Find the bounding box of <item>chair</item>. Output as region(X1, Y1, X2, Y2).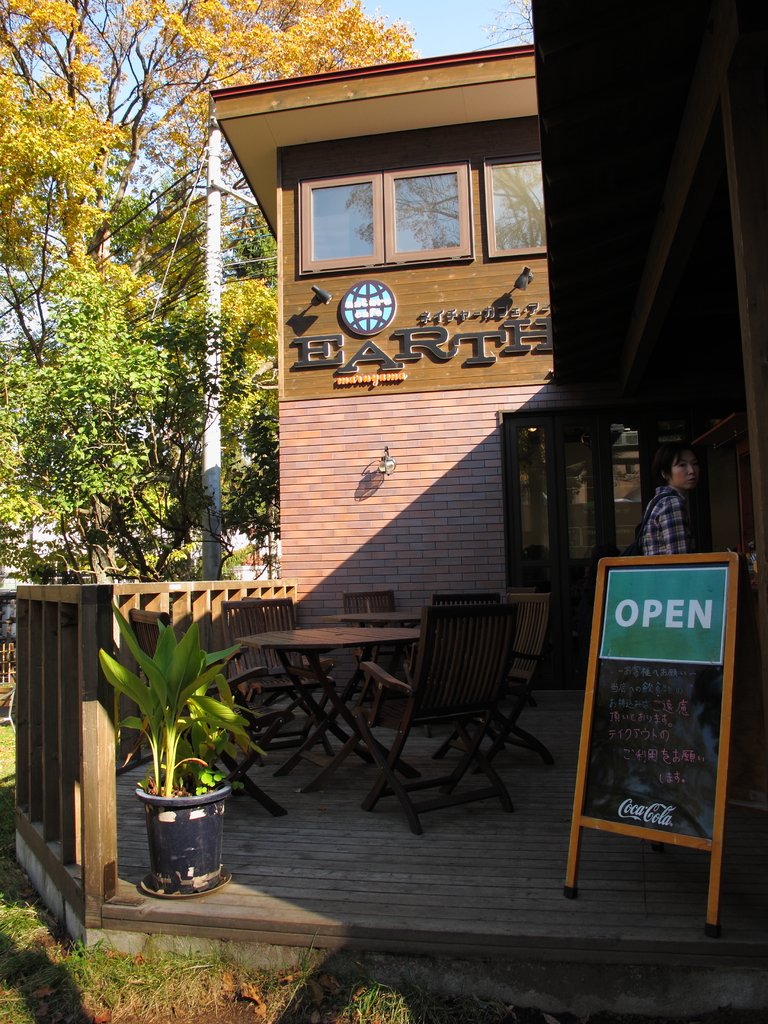
region(214, 599, 343, 770).
